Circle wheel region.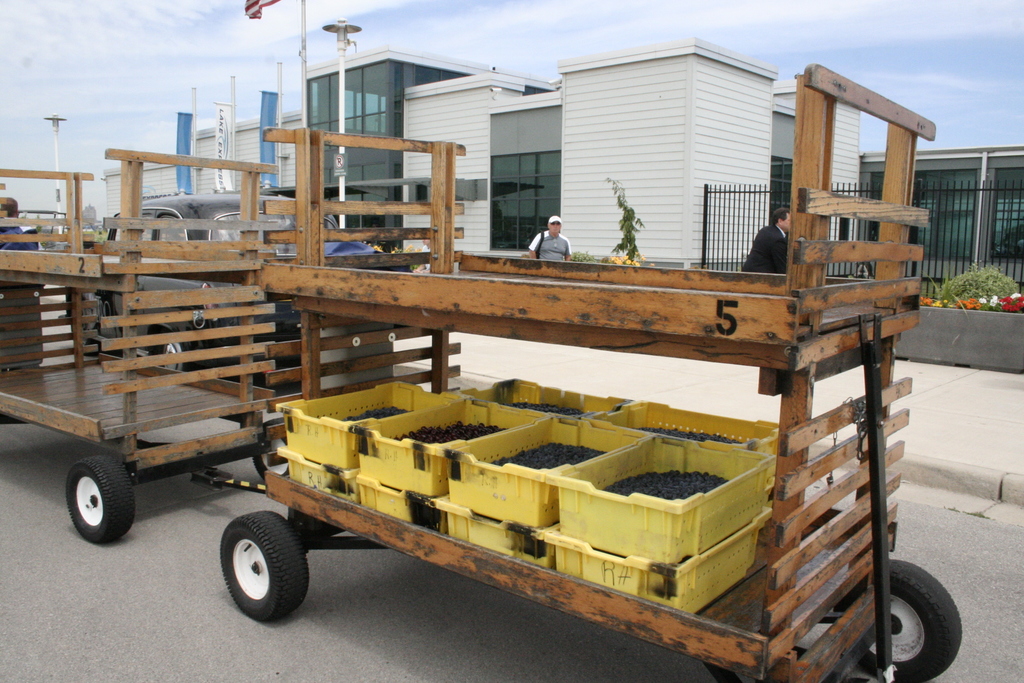
Region: box(159, 339, 188, 372).
